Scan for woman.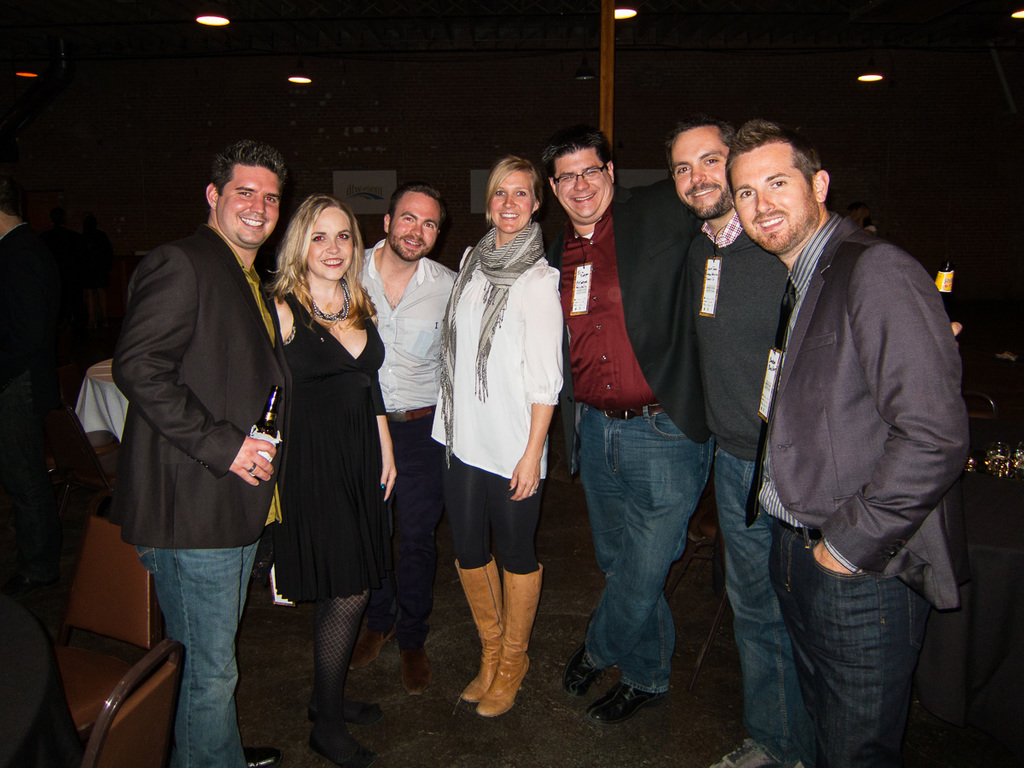
Scan result: box(428, 153, 572, 721).
